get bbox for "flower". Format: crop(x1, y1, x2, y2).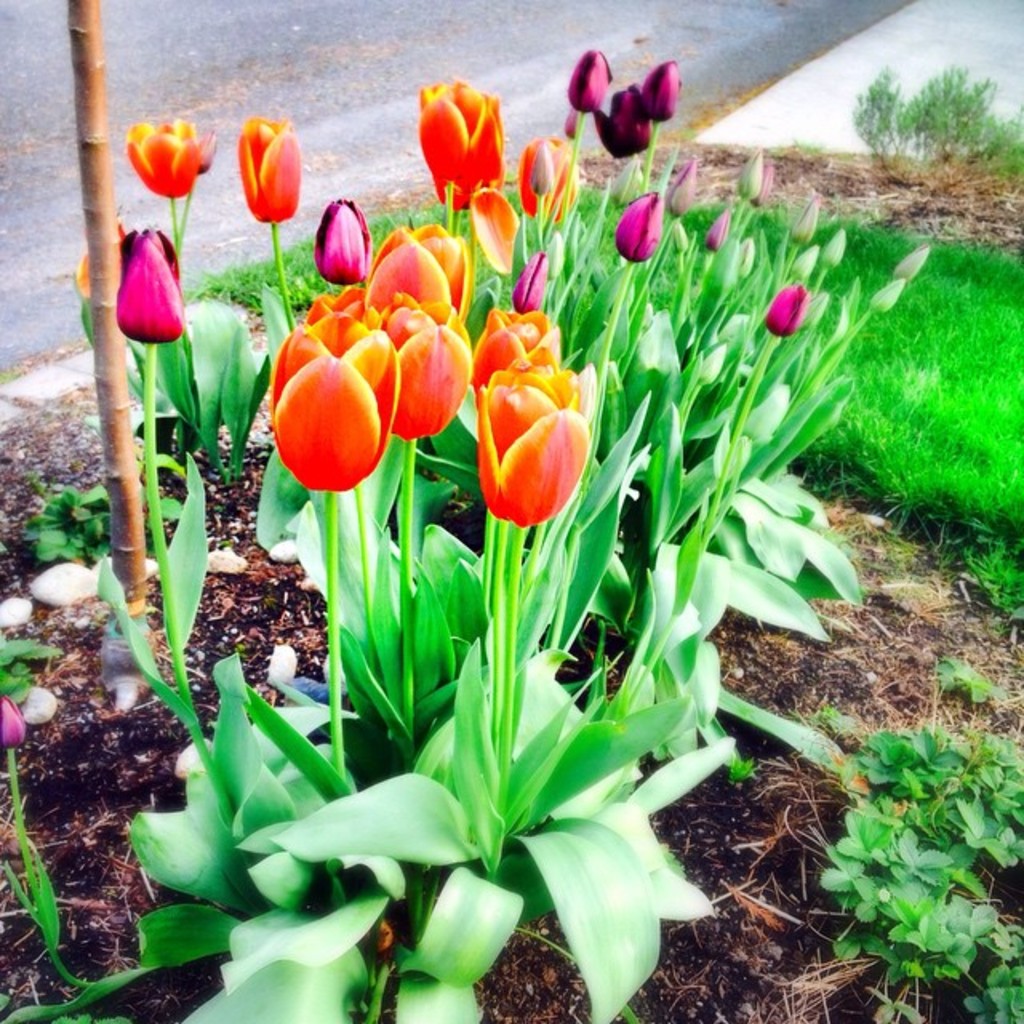
crop(411, 75, 501, 275).
